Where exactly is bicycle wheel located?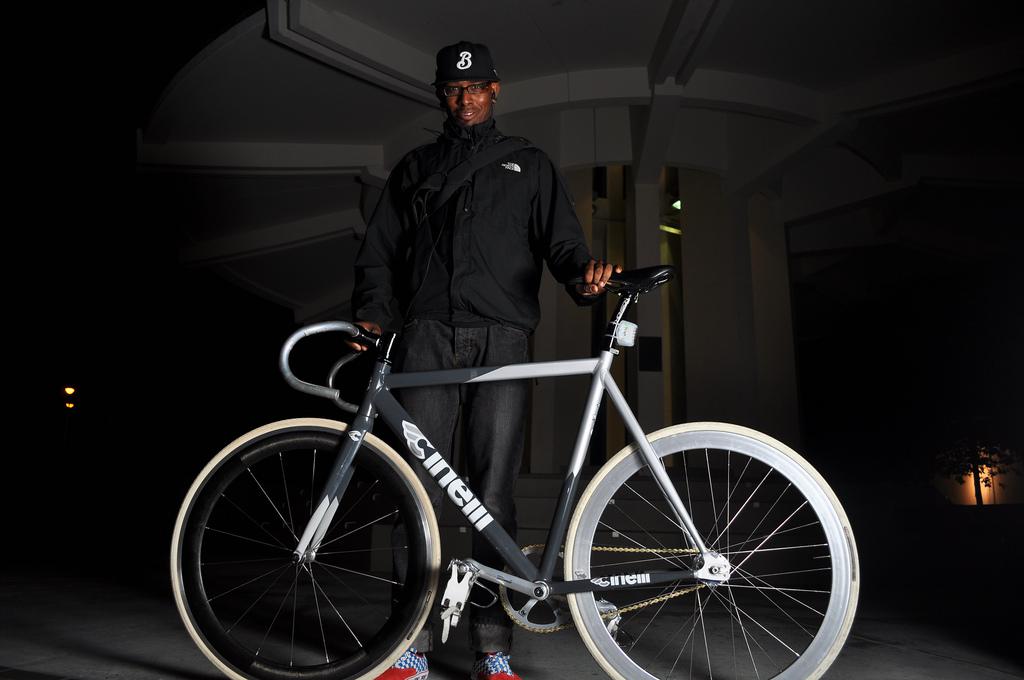
Its bounding box is rect(165, 411, 448, 679).
